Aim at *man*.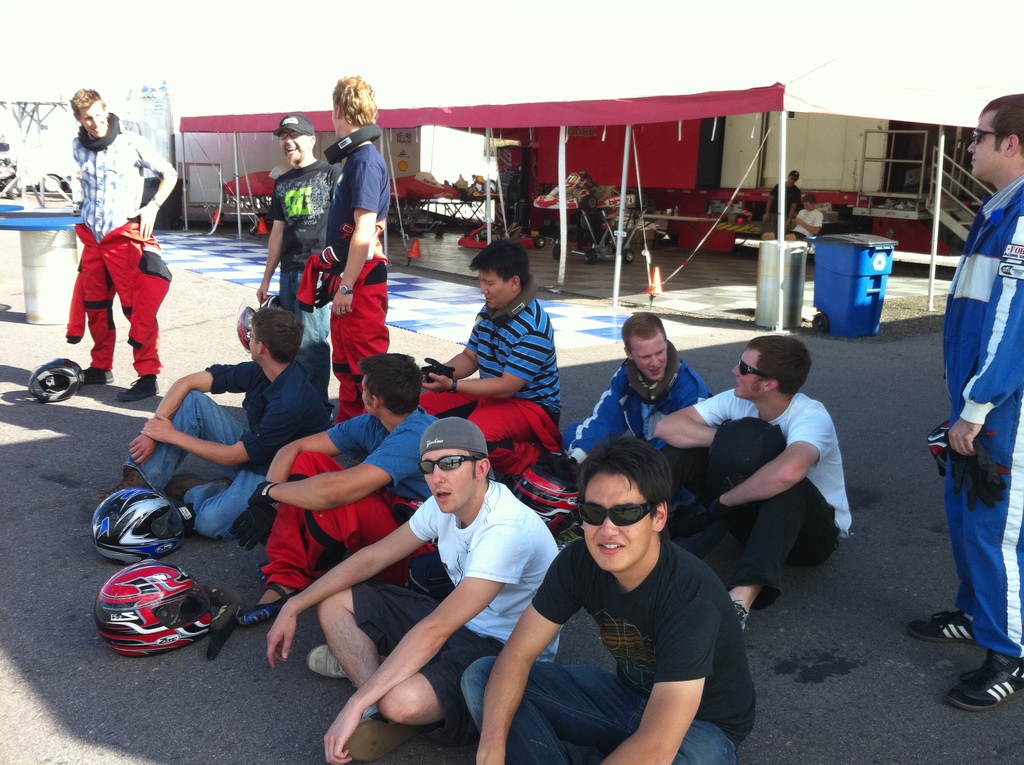
Aimed at locate(418, 240, 564, 492).
